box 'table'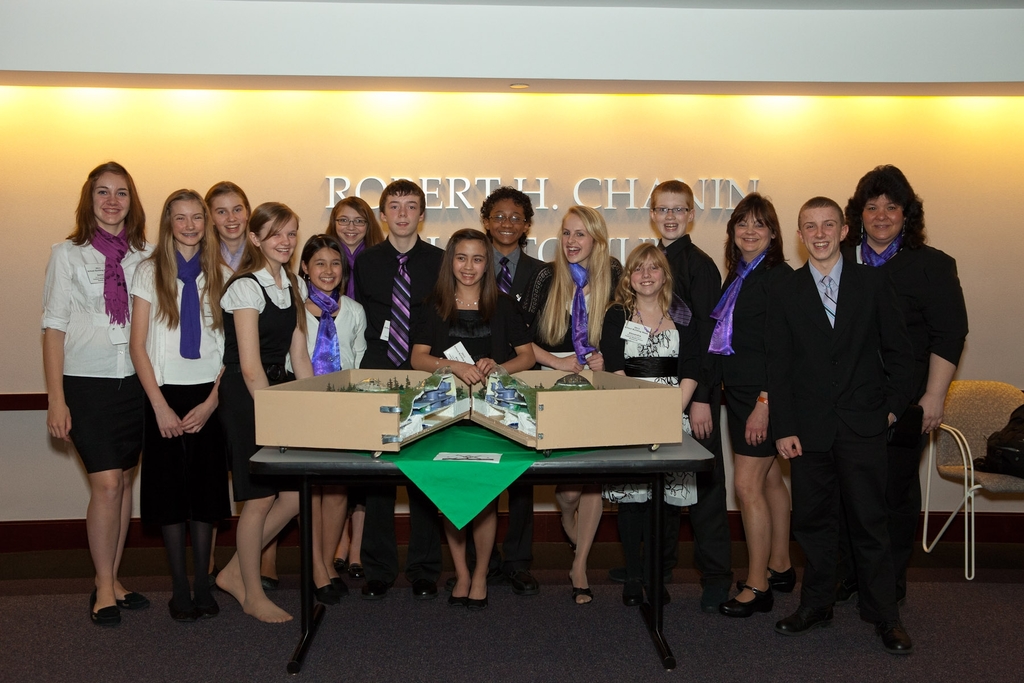
<box>197,363,760,623</box>
